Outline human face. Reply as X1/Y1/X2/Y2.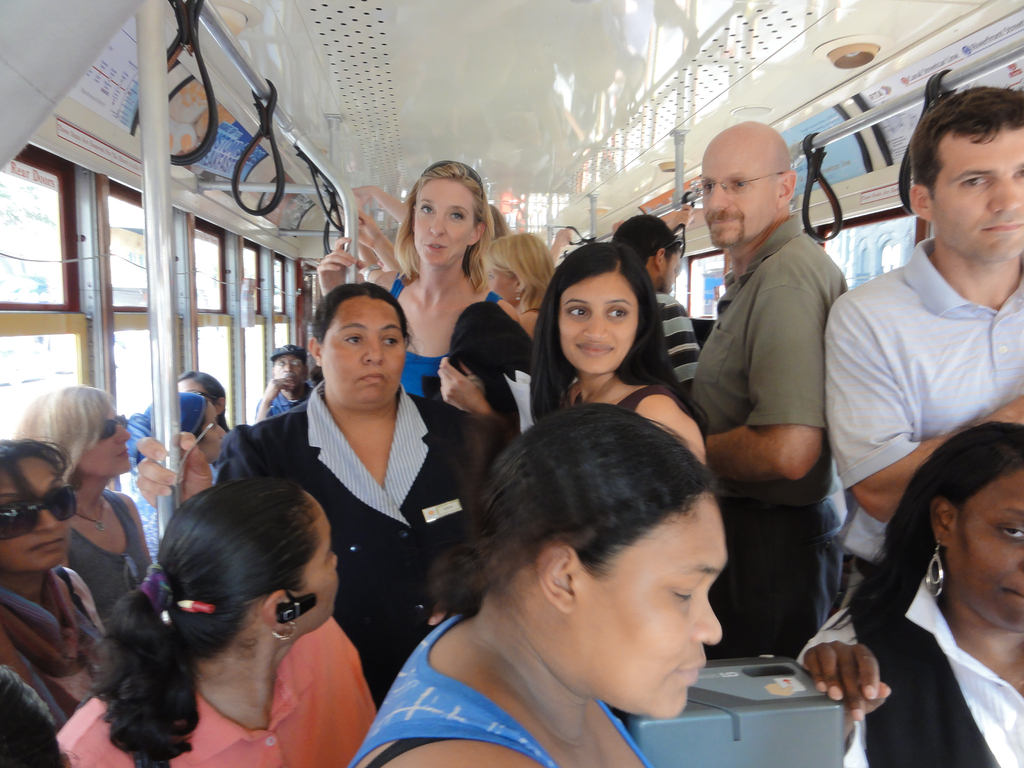
1/459/72/572.
